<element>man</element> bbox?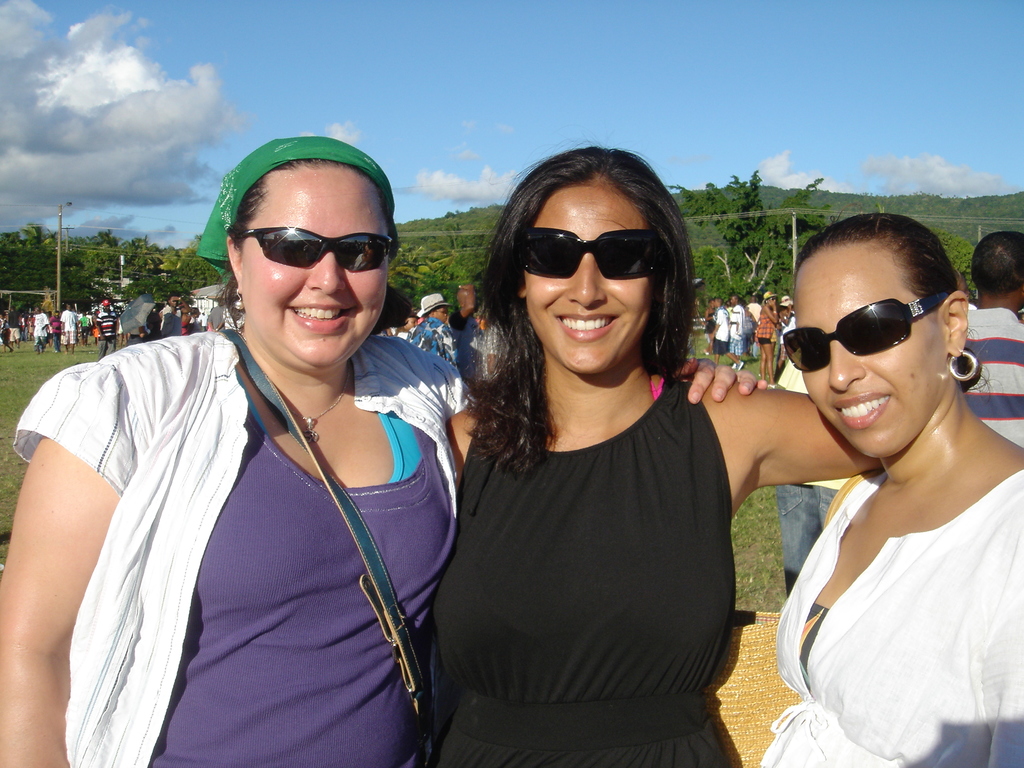
(x1=157, y1=292, x2=191, y2=342)
